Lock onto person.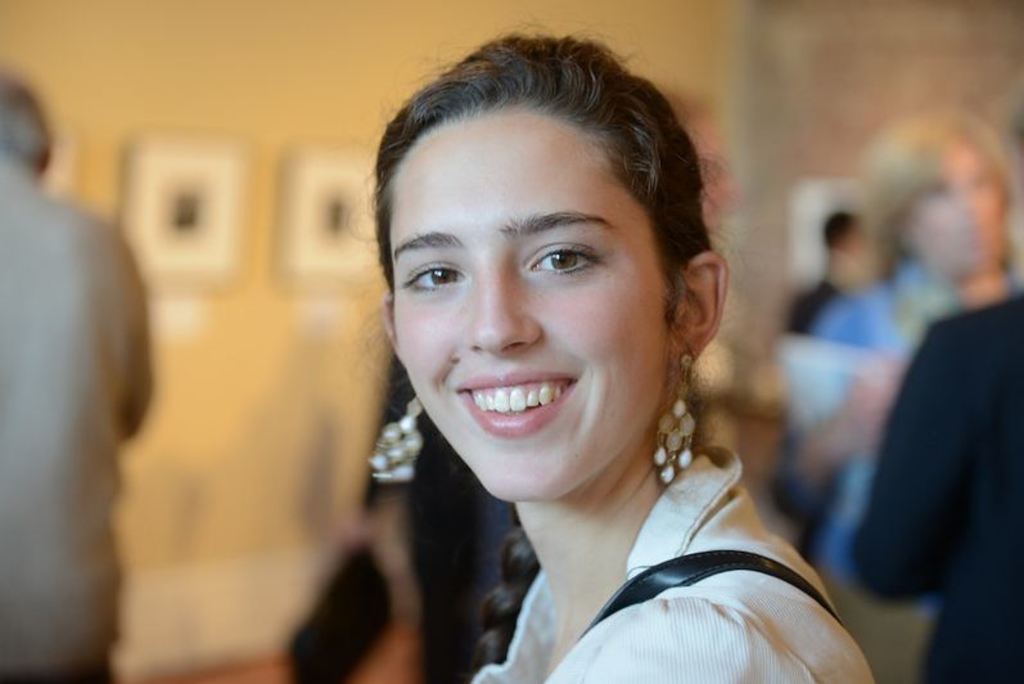
Locked: [left=0, top=69, right=155, bottom=683].
